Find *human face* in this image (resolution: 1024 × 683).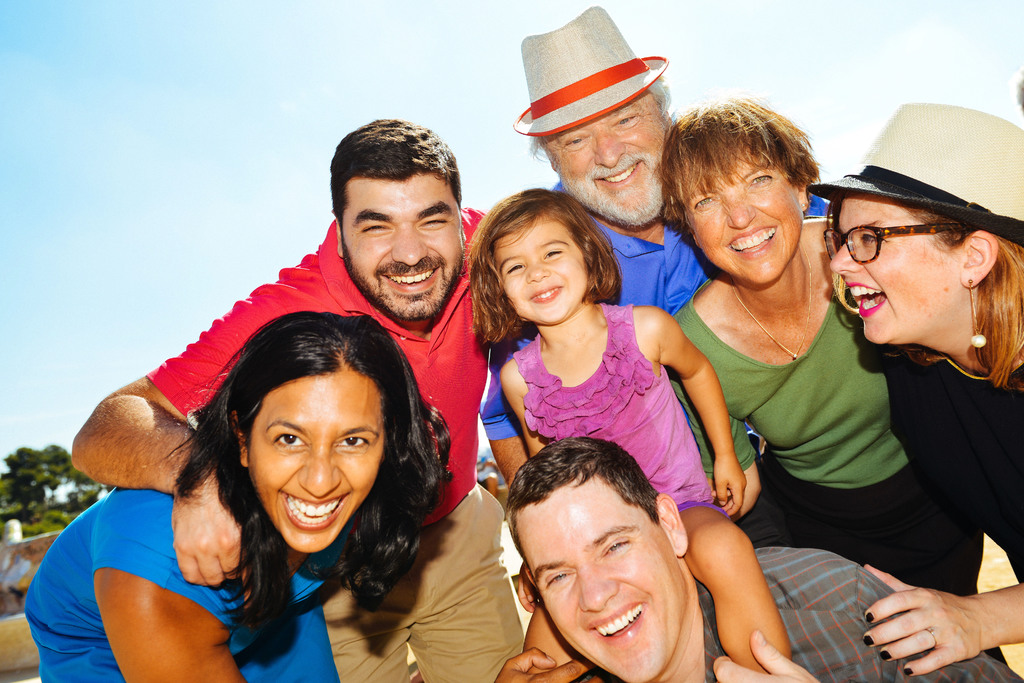
<box>509,478,686,682</box>.
